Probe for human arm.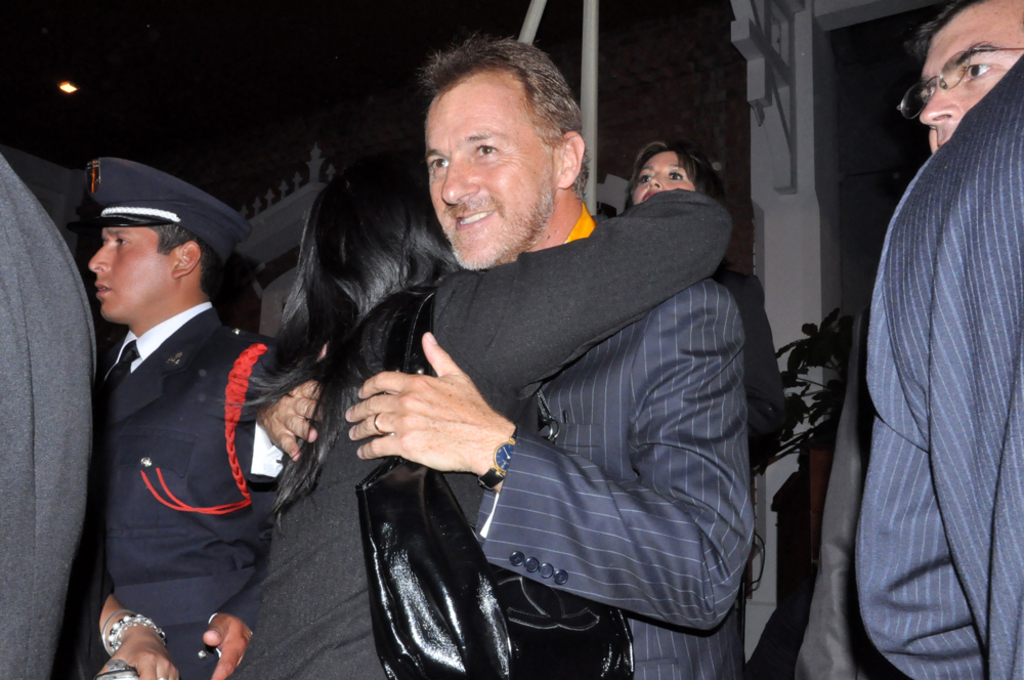
Probe result: 344:284:755:630.
